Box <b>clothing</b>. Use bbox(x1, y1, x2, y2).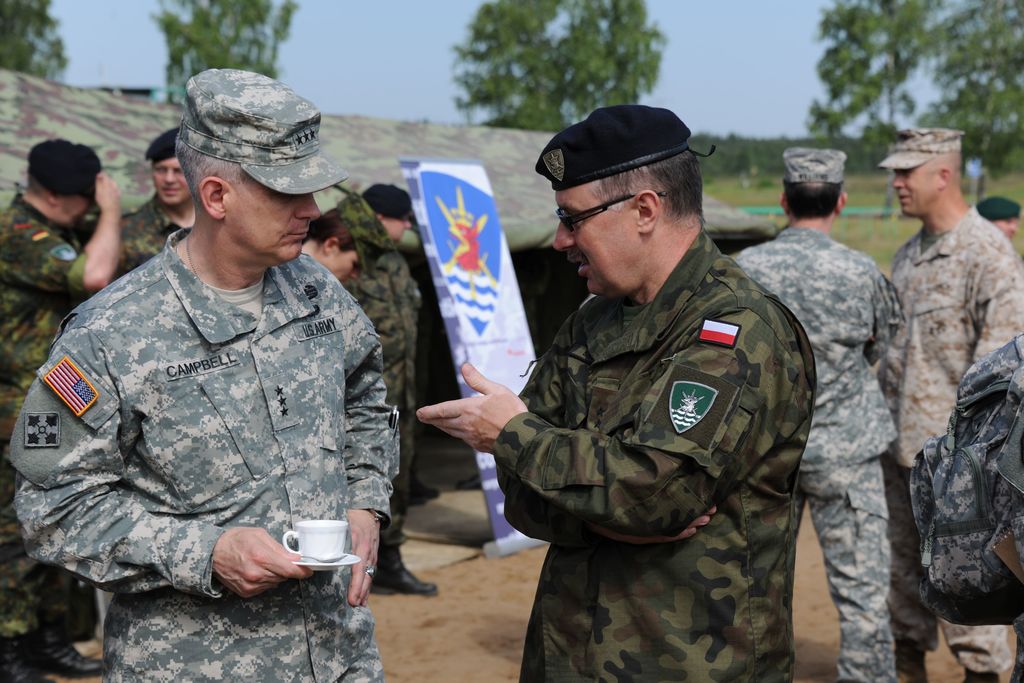
bbox(881, 206, 1020, 679).
